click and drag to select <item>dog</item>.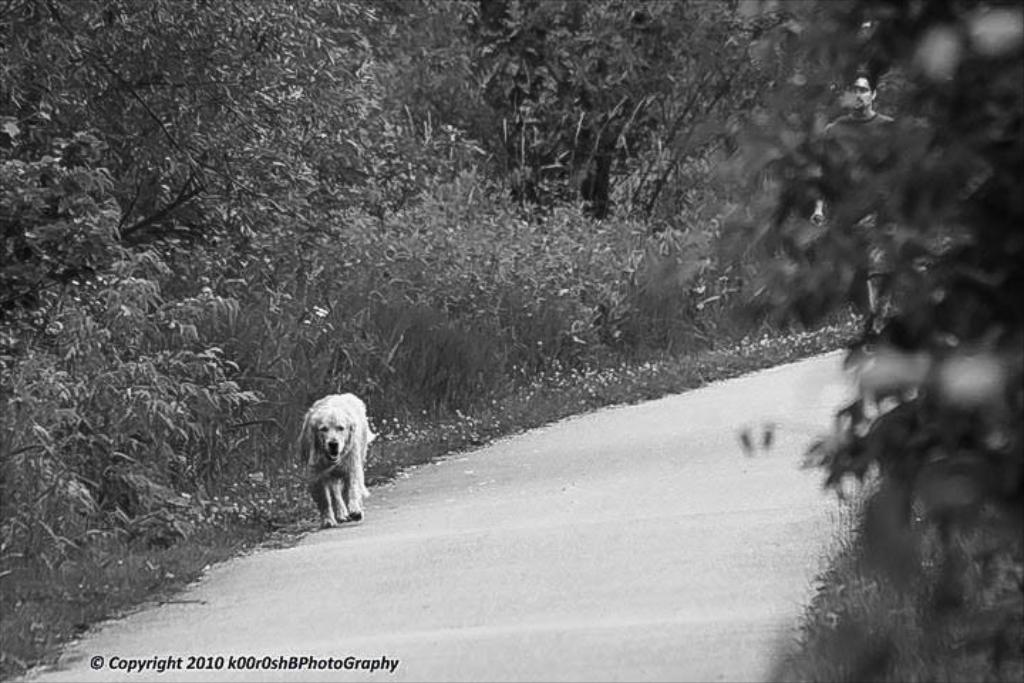
Selection: locate(297, 393, 378, 528).
